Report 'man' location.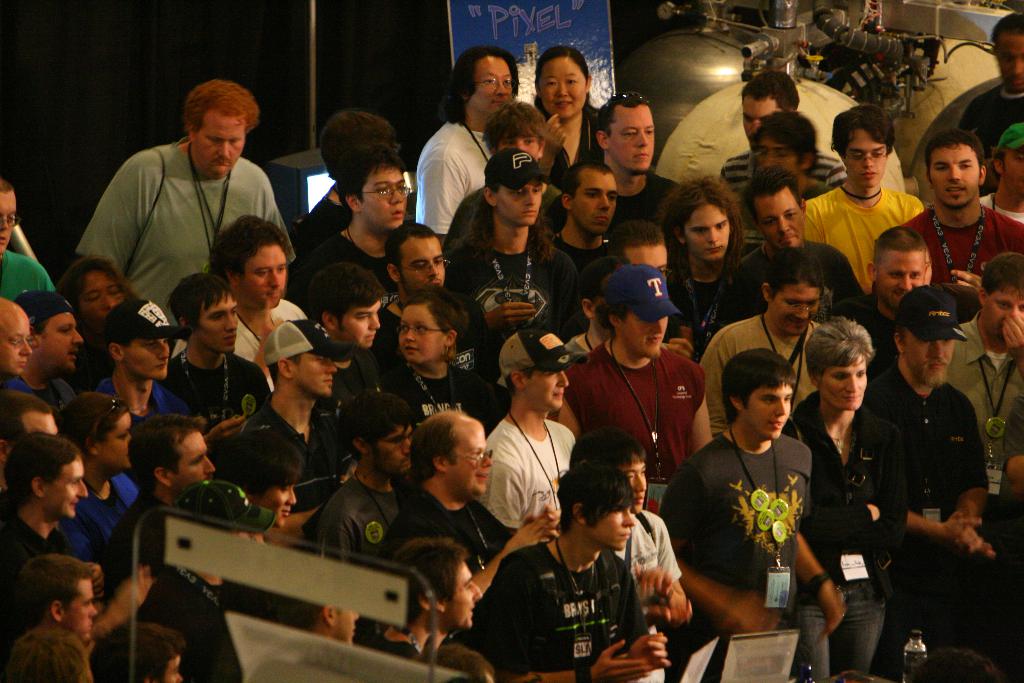
Report: bbox(0, 392, 58, 488).
